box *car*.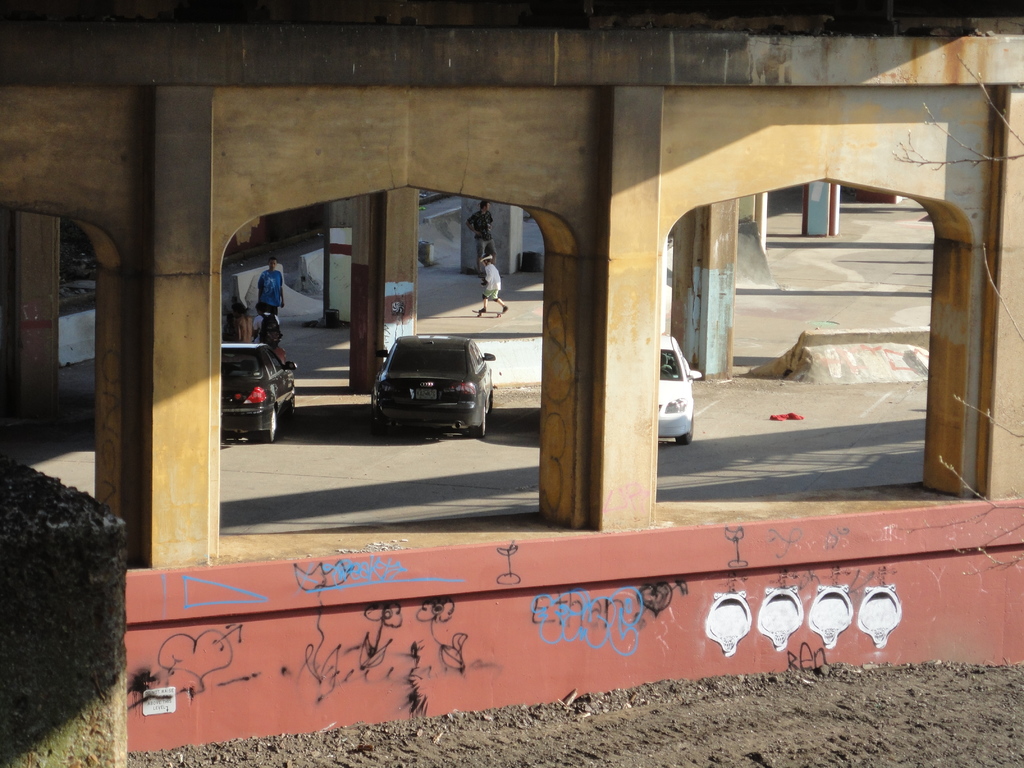
<box>655,335,701,445</box>.
